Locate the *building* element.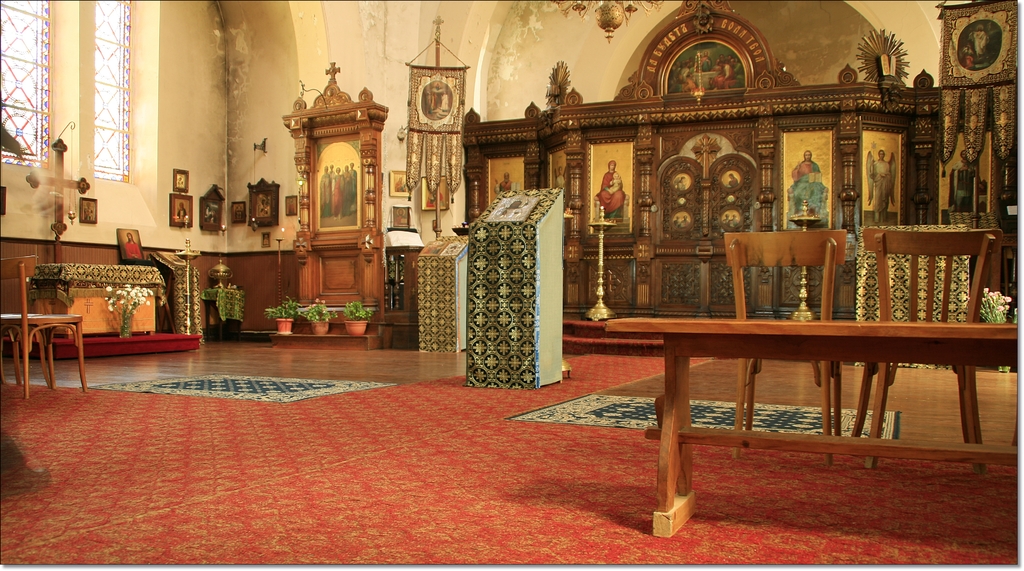
Element bbox: 0, 0, 1023, 570.
